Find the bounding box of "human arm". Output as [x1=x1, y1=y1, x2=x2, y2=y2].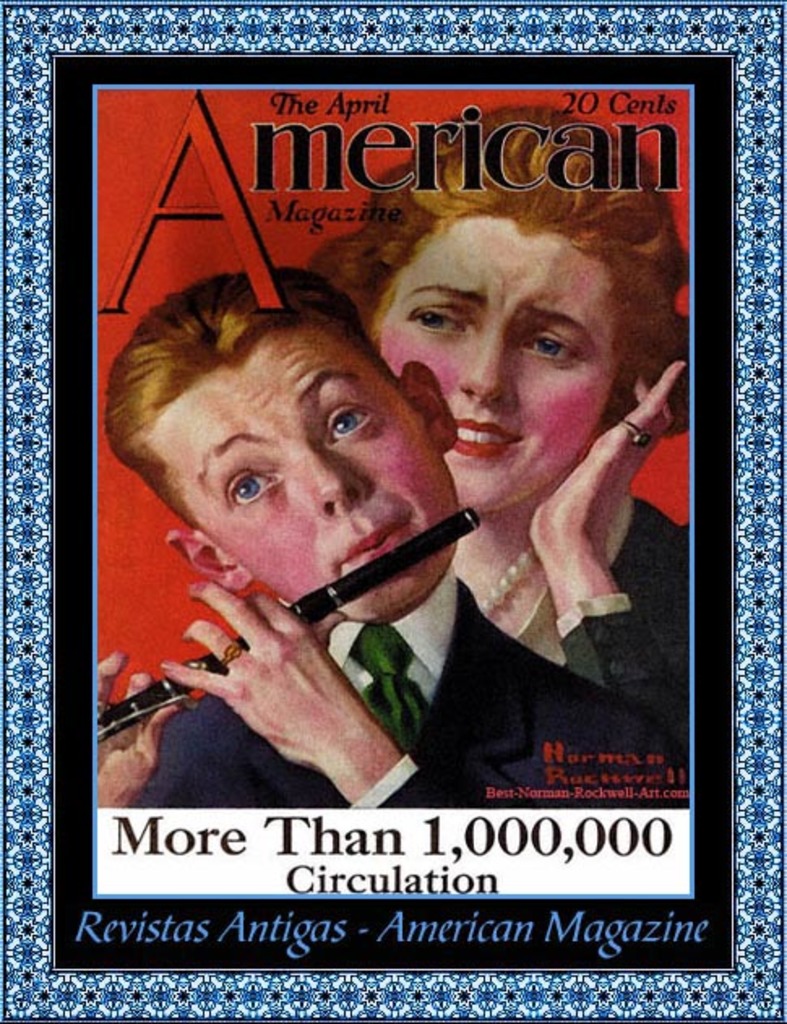
[x1=161, y1=586, x2=464, y2=811].
